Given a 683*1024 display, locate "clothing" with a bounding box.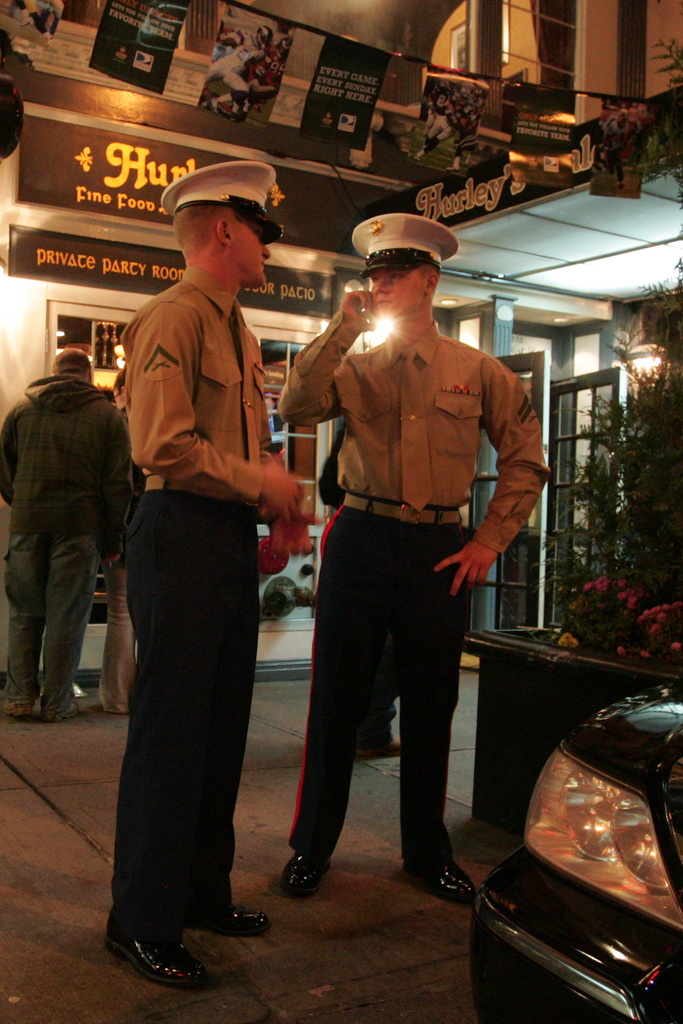
Located: select_region(0, 370, 134, 711).
